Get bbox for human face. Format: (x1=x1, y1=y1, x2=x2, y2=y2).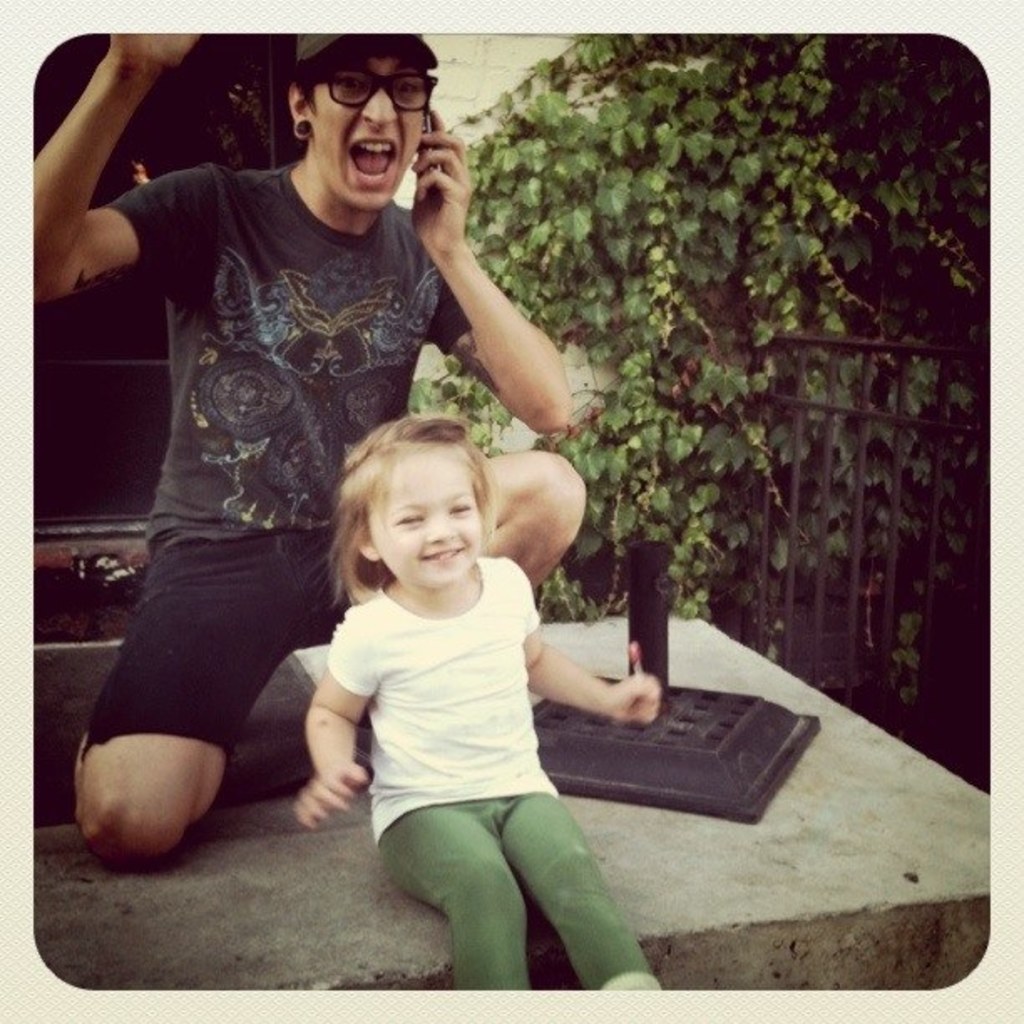
(x1=313, y1=59, x2=423, y2=207).
